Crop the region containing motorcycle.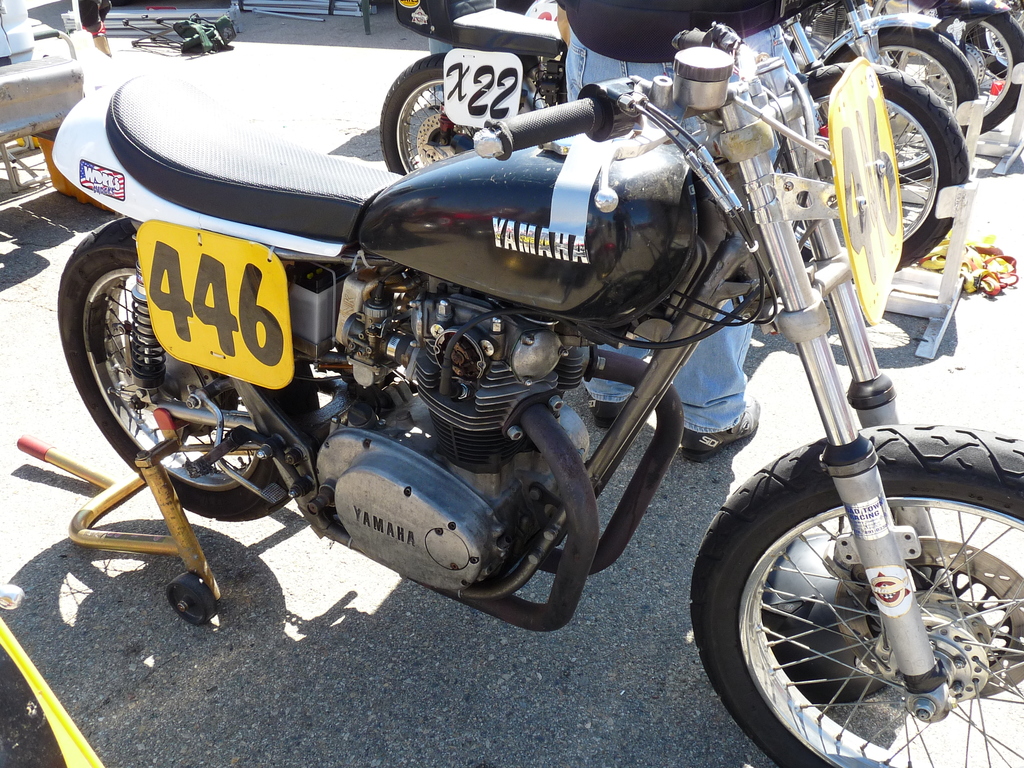
Crop region: select_region(825, 0, 1022, 130).
